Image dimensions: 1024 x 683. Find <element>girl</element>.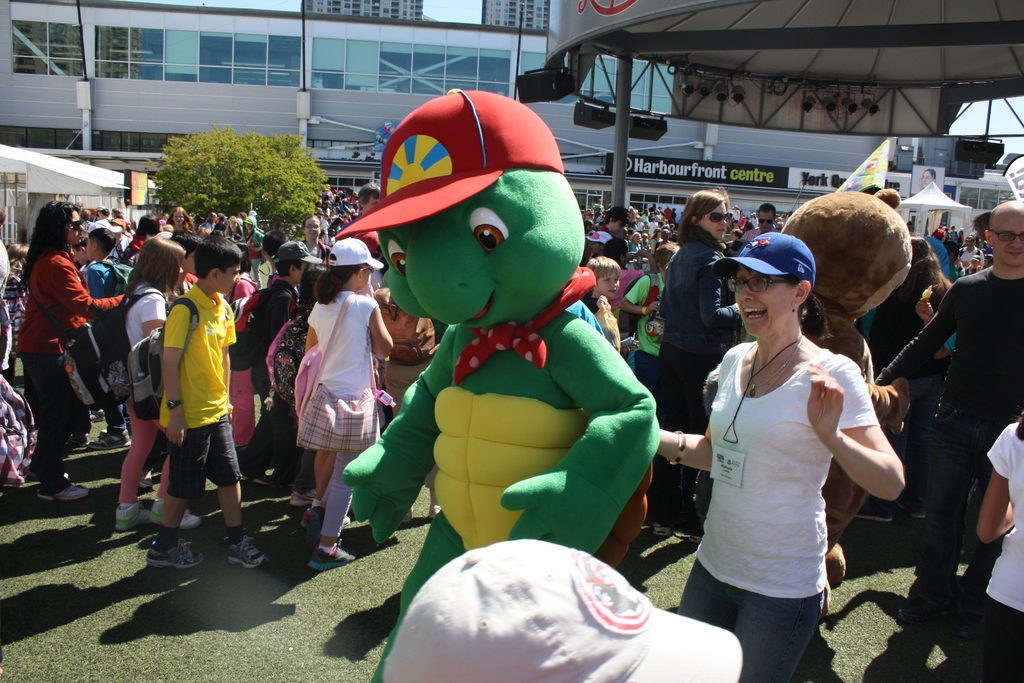
[984,254,993,268].
